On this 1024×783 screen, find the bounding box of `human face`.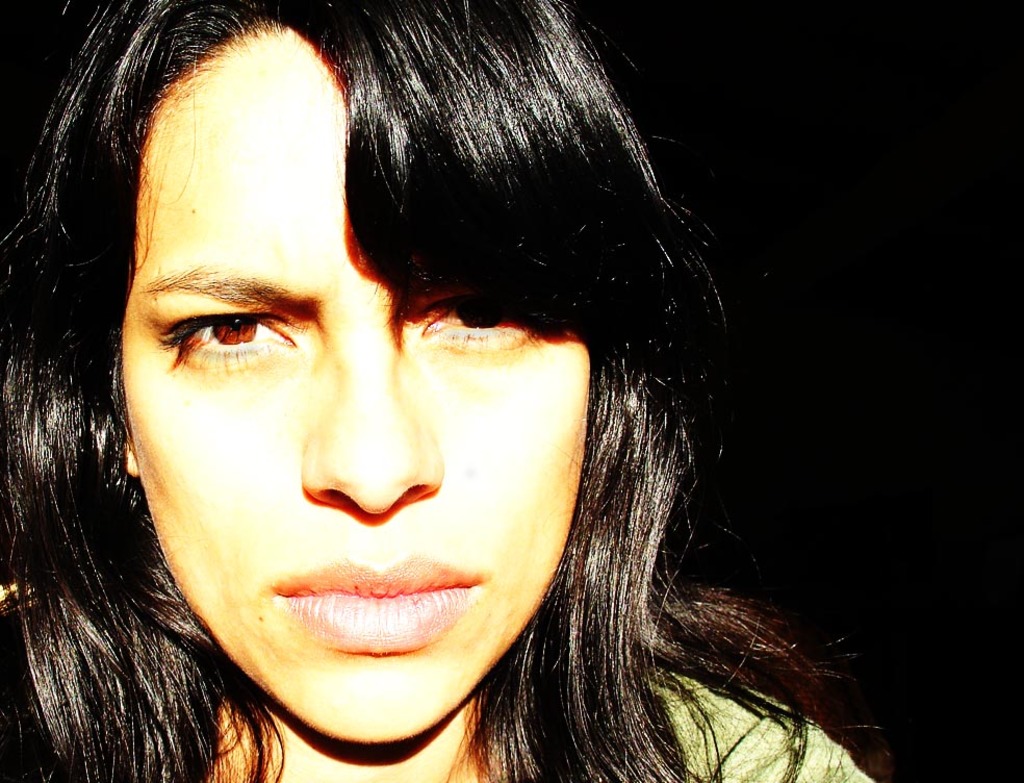
Bounding box: (left=121, top=25, right=592, bottom=743).
